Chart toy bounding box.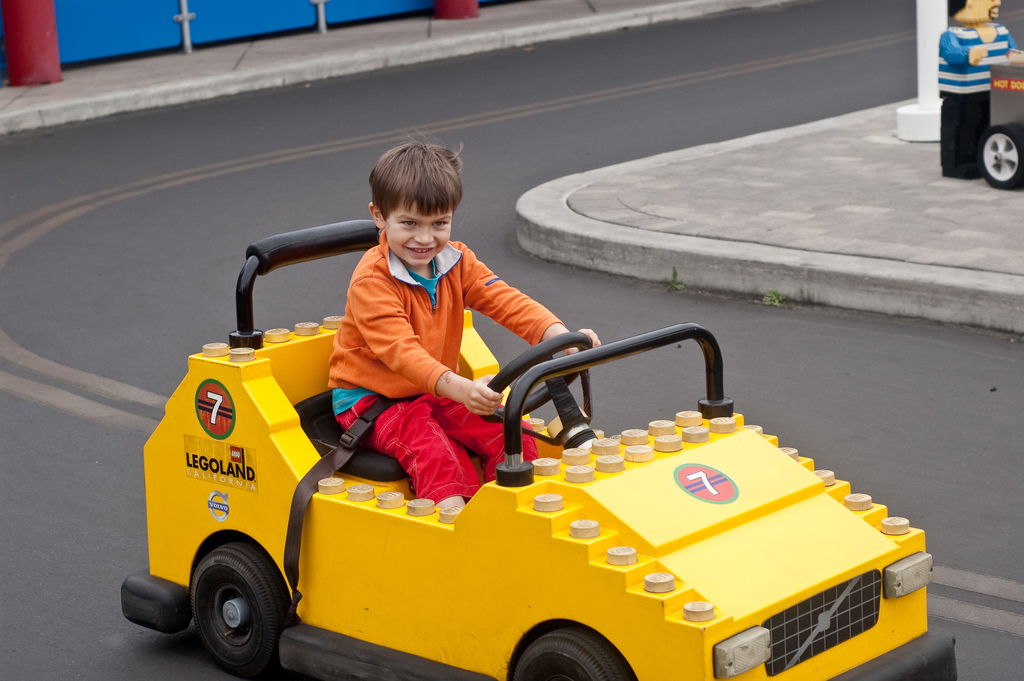
Charted: region(118, 217, 968, 680).
